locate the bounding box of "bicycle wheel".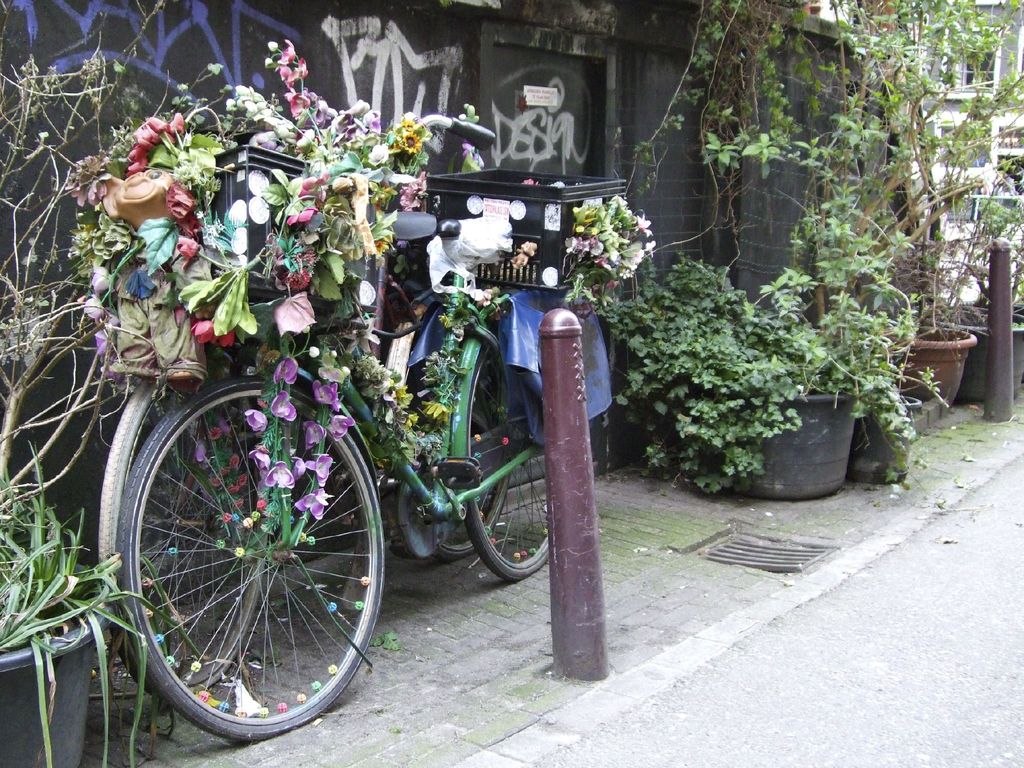
Bounding box: x1=463, y1=332, x2=558, y2=587.
